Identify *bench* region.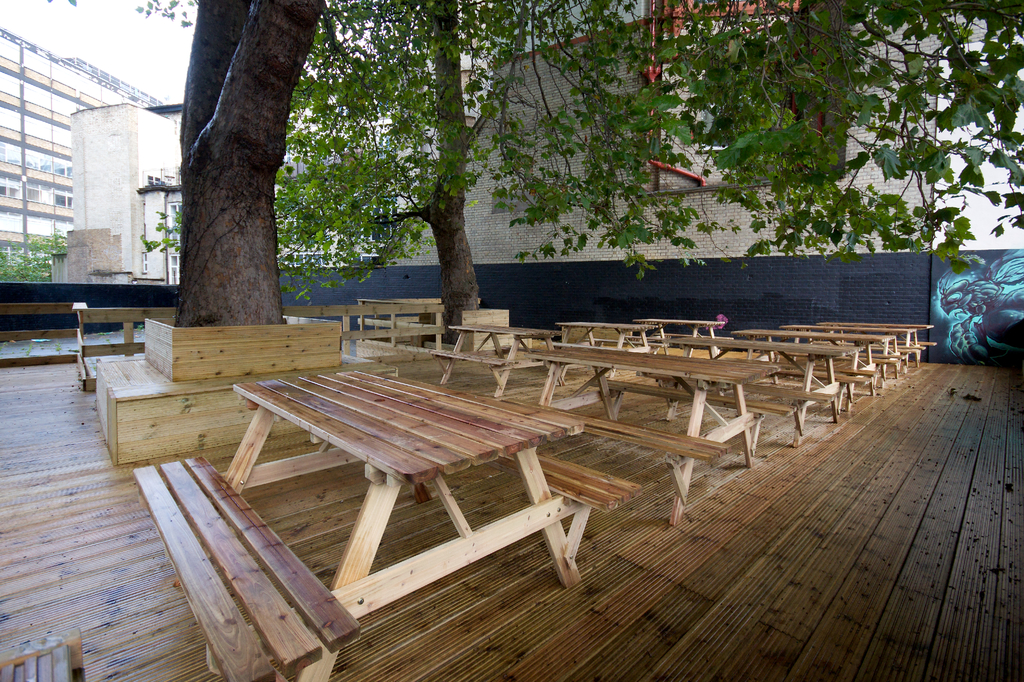
Region: [550,313,636,351].
